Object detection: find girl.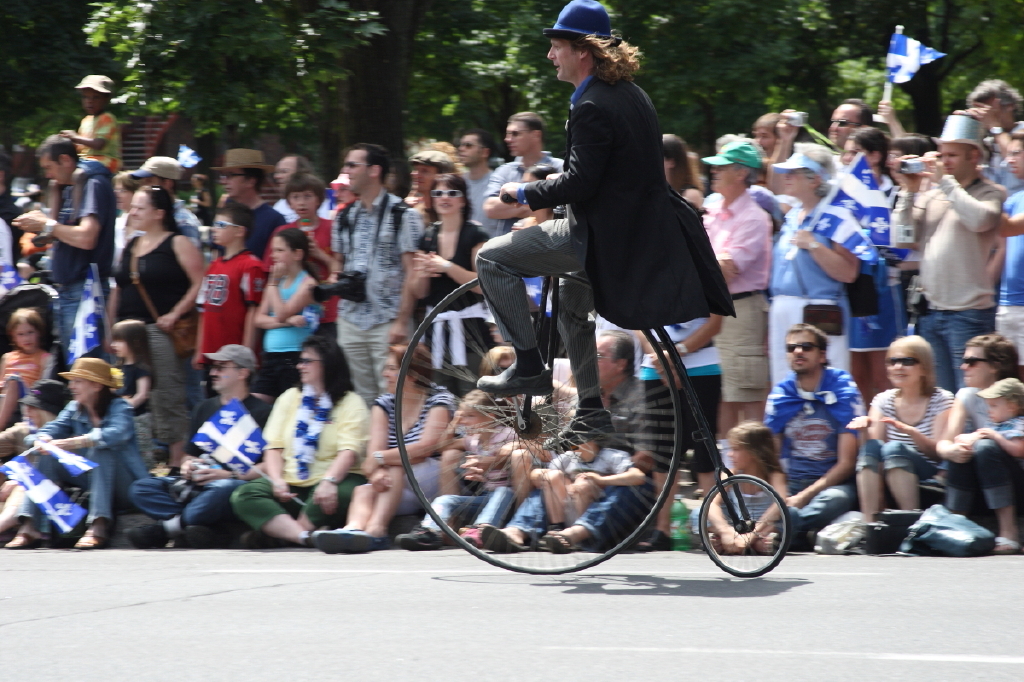
<box>107,317,157,409</box>.
